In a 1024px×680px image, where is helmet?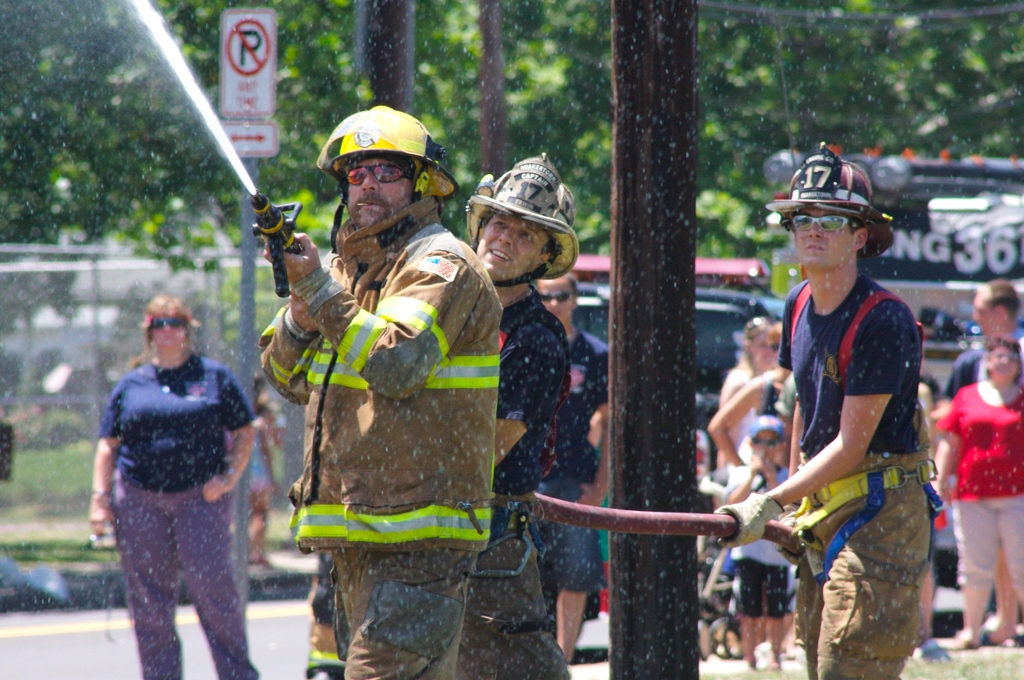
crop(458, 150, 586, 293).
